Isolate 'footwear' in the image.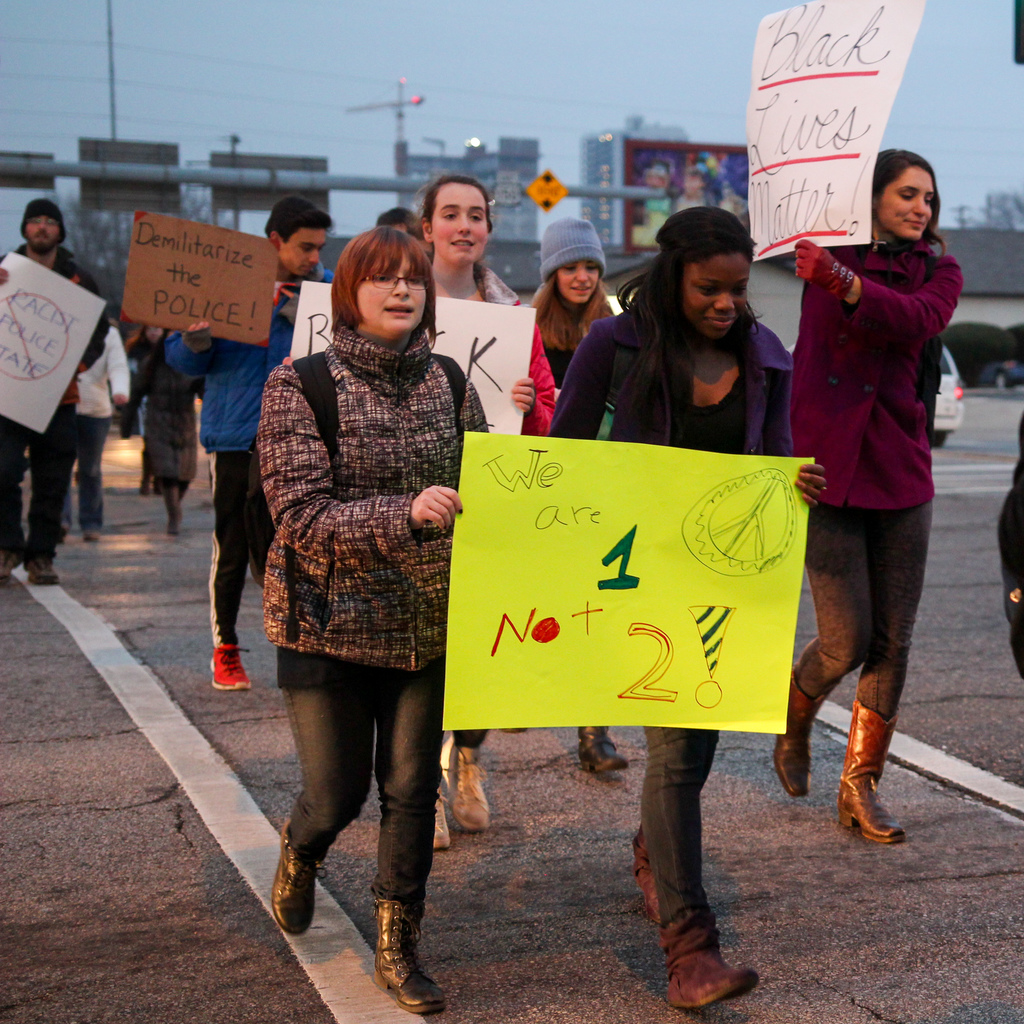
Isolated region: (left=80, top=529, right=102, bottom=543).
